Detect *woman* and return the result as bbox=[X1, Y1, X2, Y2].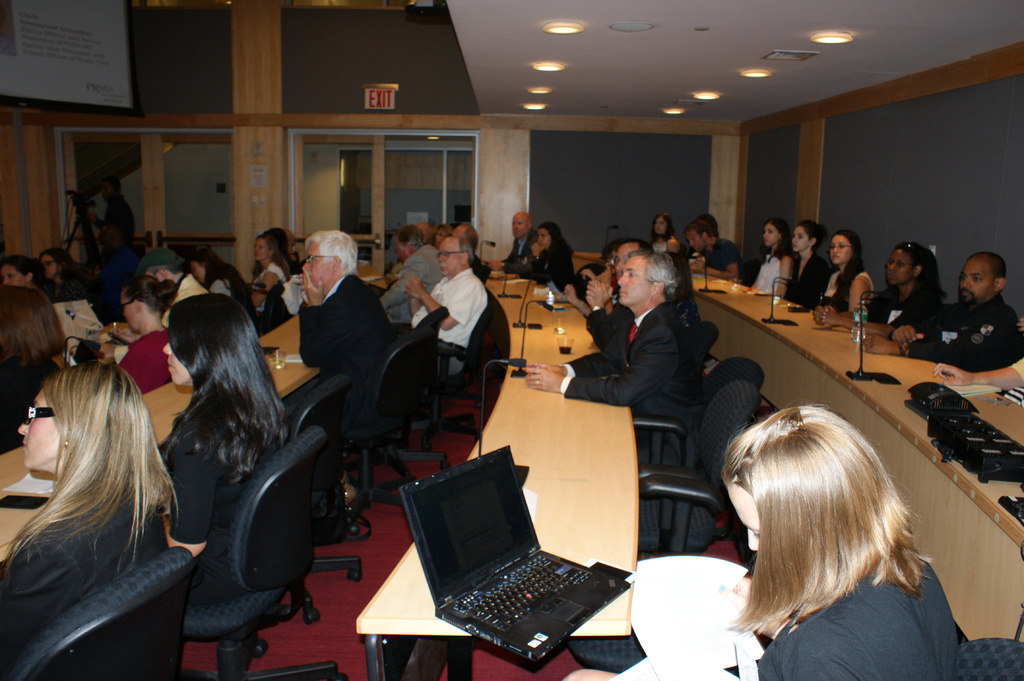
bbox=[654, 214, 684, 264].
